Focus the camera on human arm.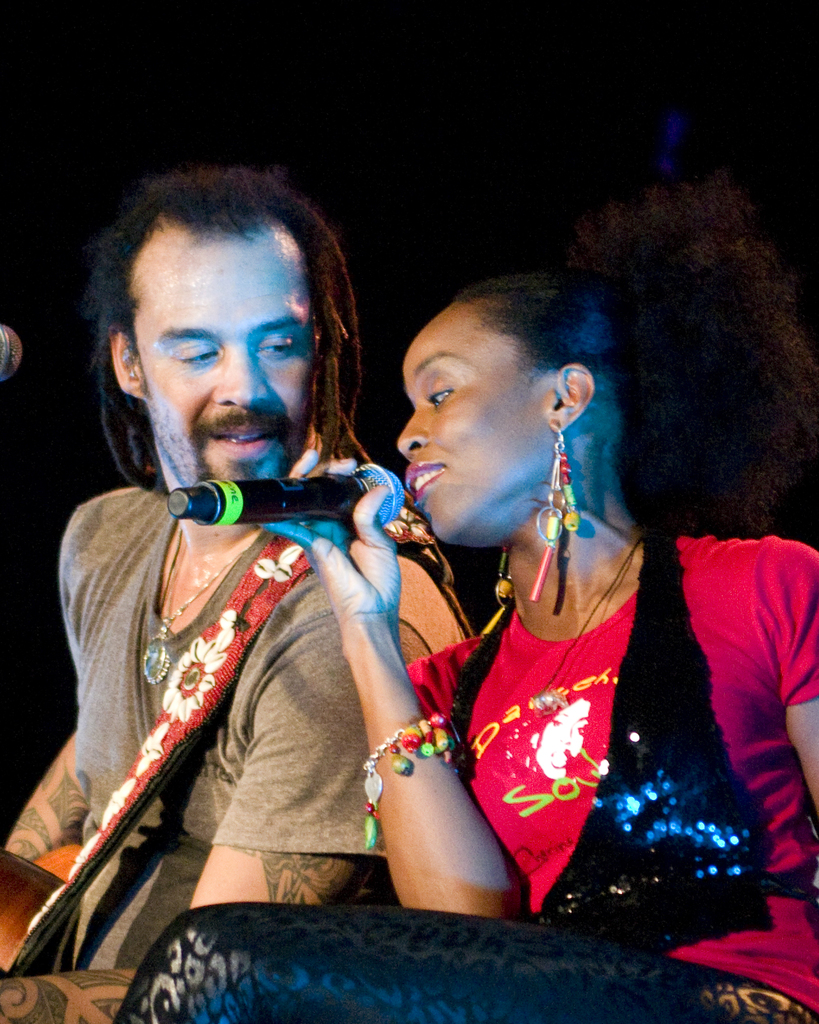
Focus region: <bbox>6, 728, 94, 863</bbox>.
